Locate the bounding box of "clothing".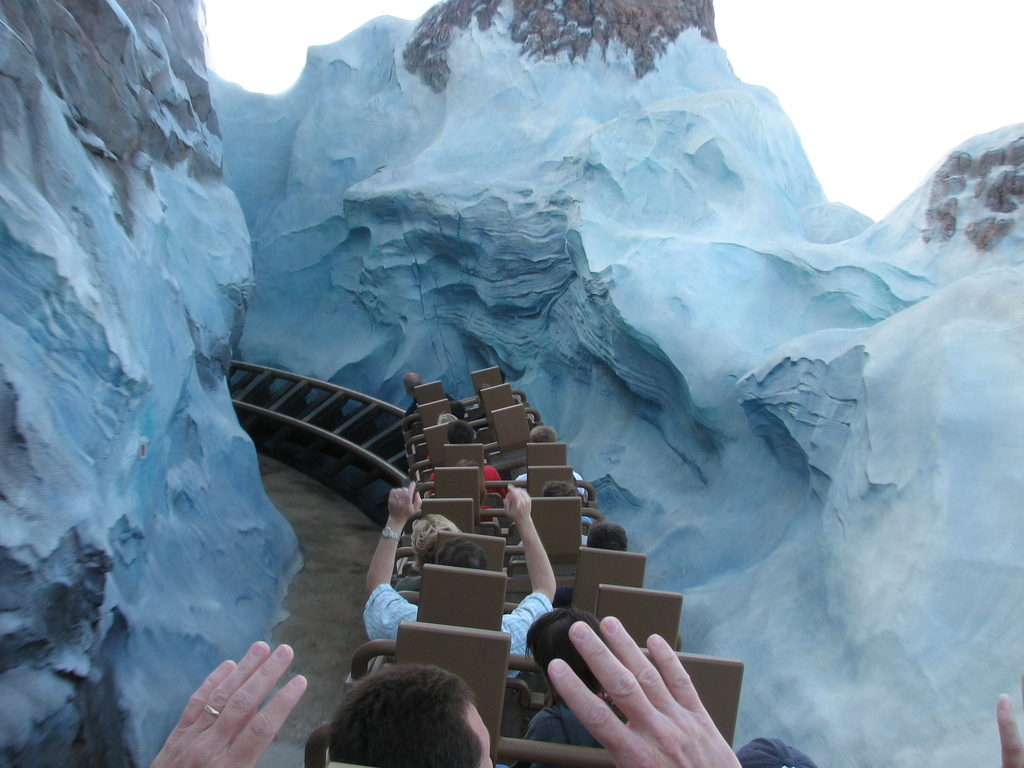
Bounding box: 403:389:457:419.
